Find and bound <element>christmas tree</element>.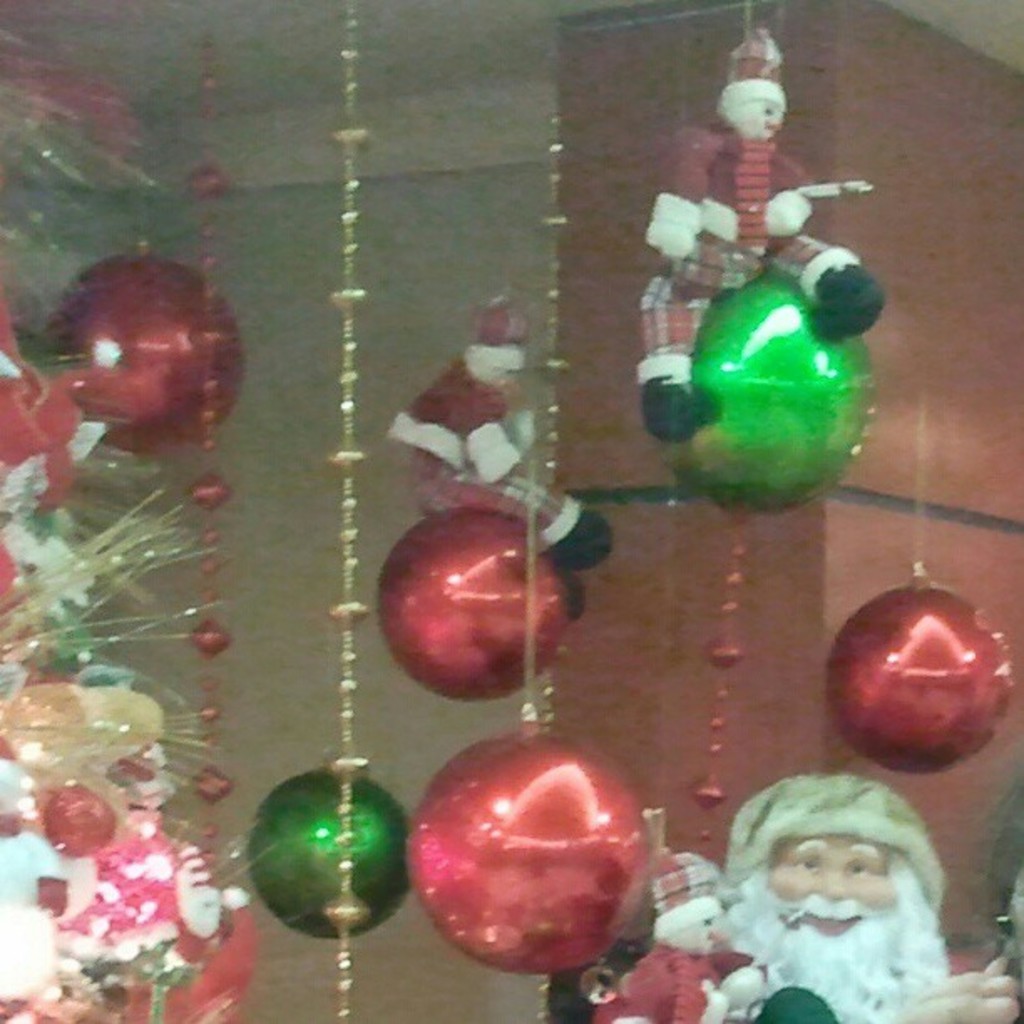
Bound: (x1=0, y1=0, x2=254, y2=1022).
